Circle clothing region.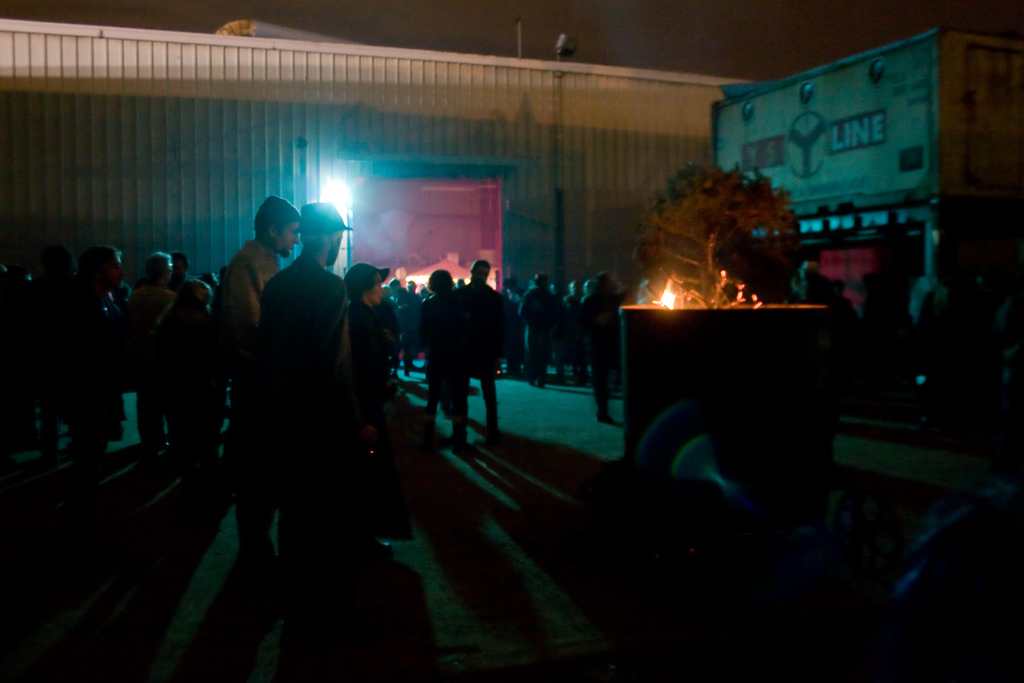
Region: box(356, 294, 404, 468).
